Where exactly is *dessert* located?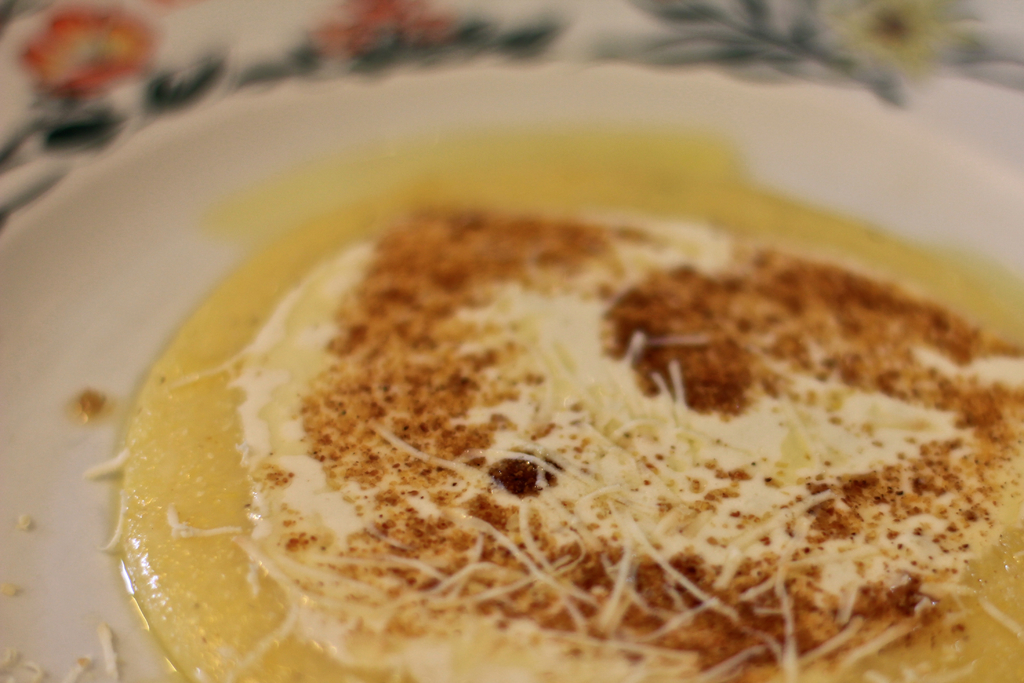
Its bounding box is l=116, t=133, r=1017, b=682.
